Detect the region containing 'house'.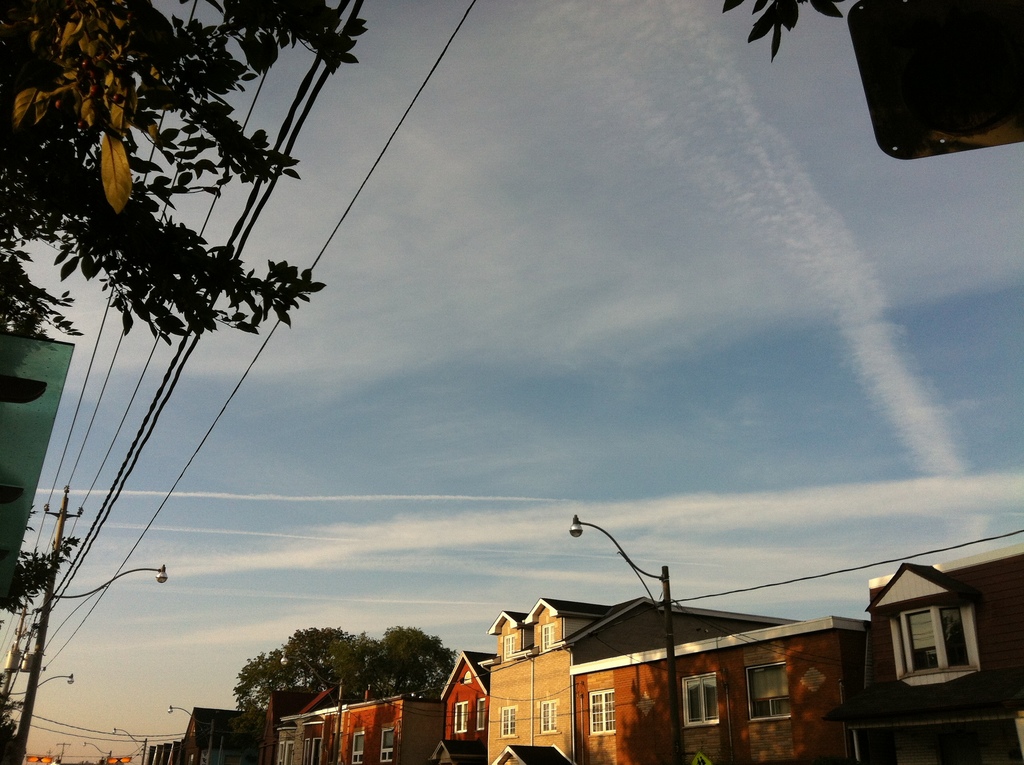
[814,460,1023,762].
